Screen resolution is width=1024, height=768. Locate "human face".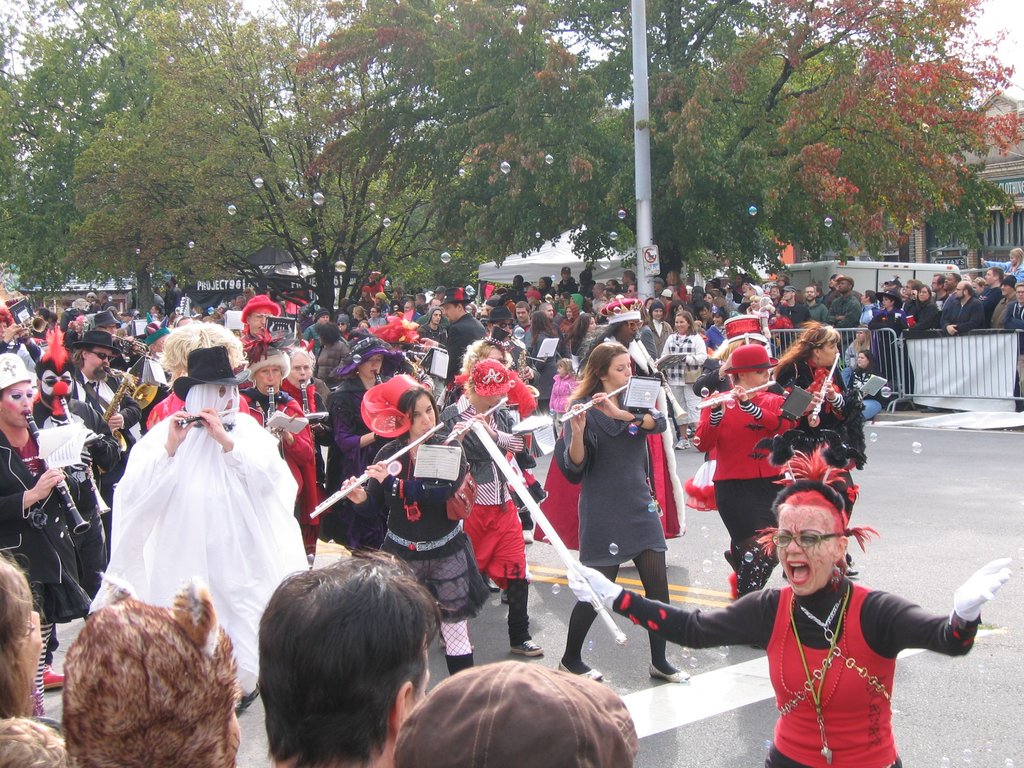
[left=918, top=287, right=929, bottom=303].
